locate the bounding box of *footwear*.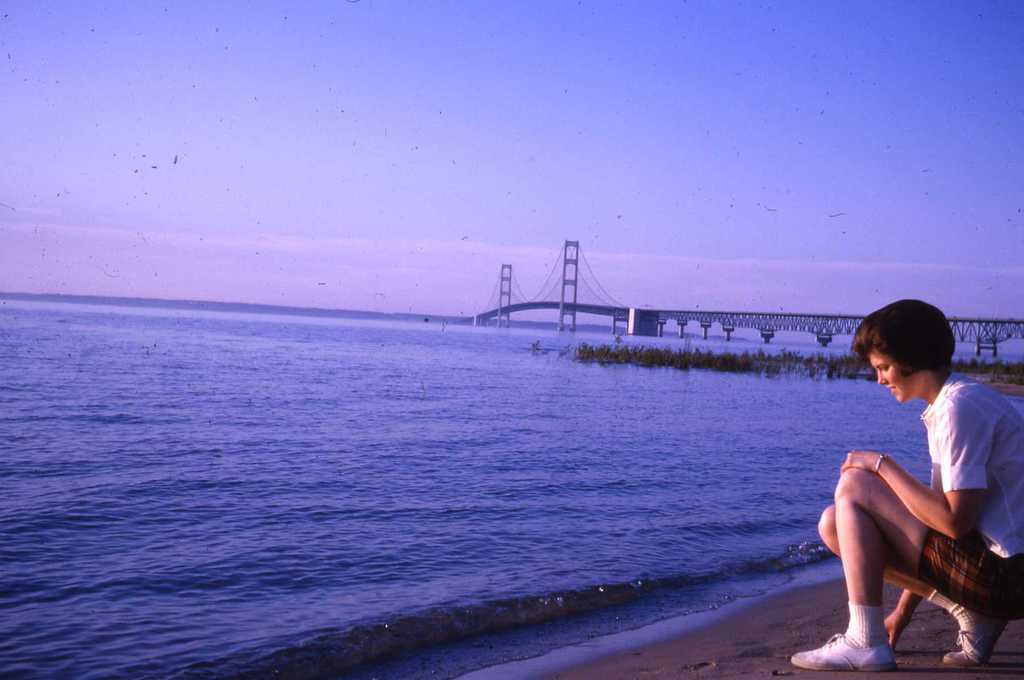
Bounding box: x1=925, y1=579, x2=1008, y2=670.
